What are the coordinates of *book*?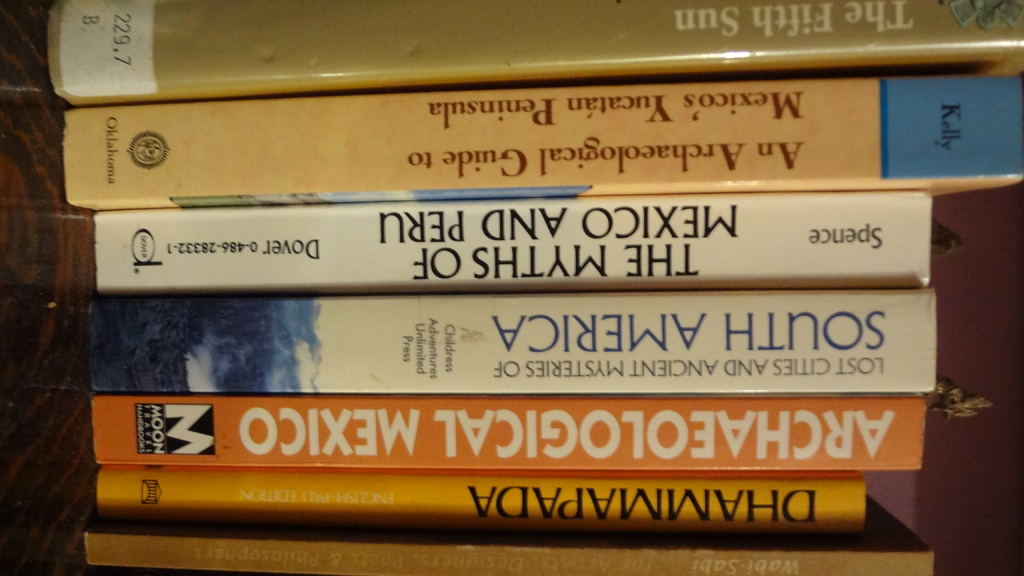
left=0, top=391, right=918, bottom=470.
